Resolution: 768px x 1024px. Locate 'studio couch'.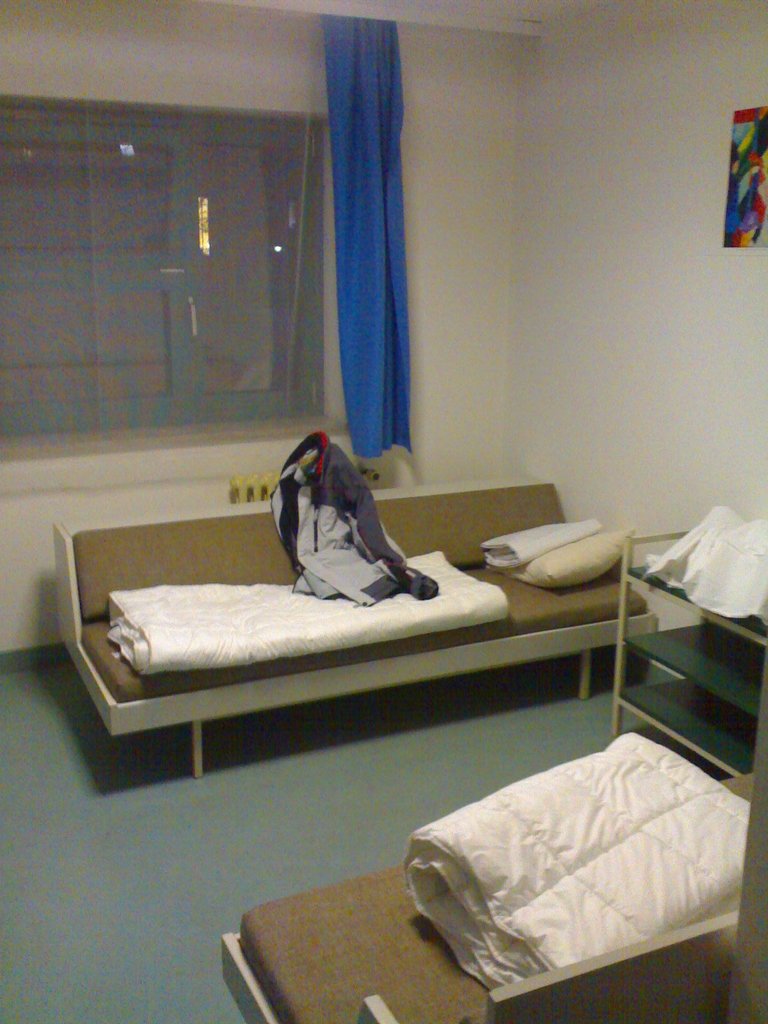
box=[221, 718, 767, 1023].
